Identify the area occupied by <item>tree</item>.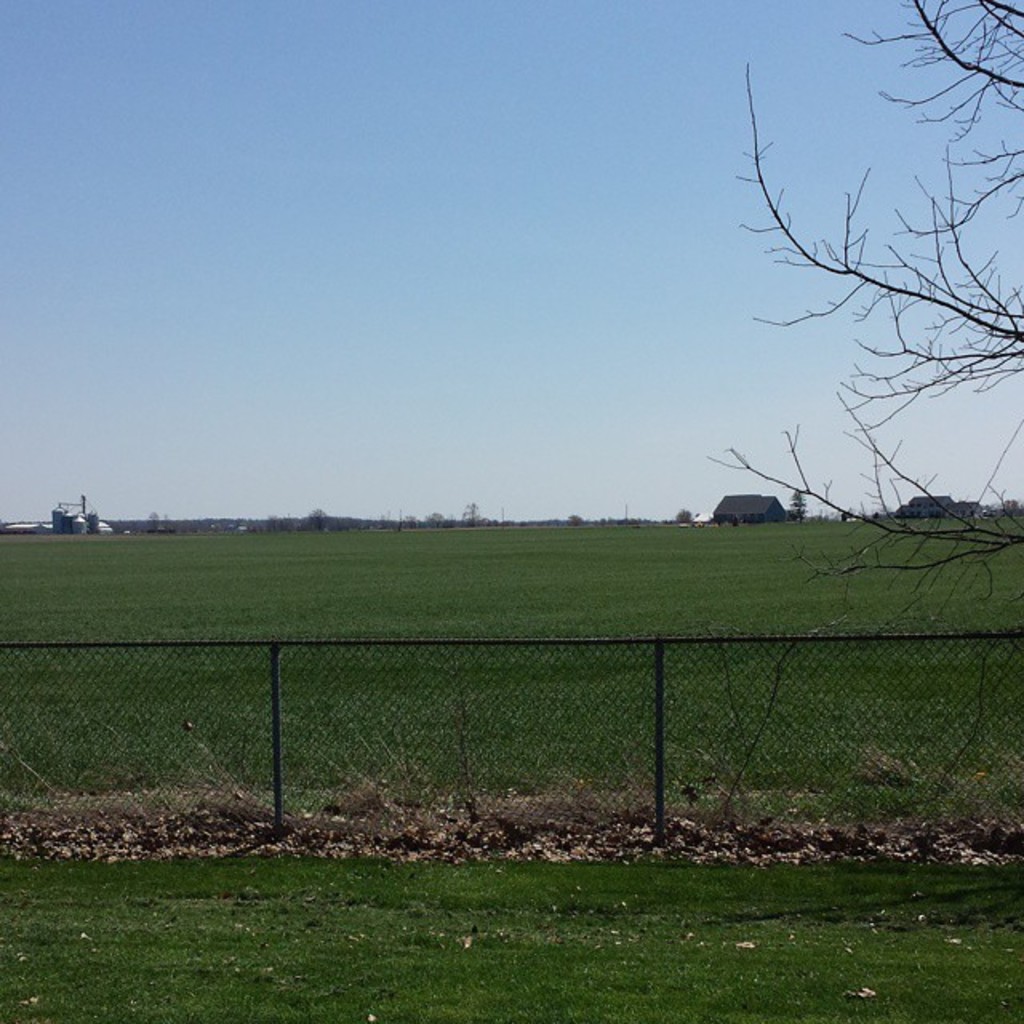
Area: [693,0,1022,637].
